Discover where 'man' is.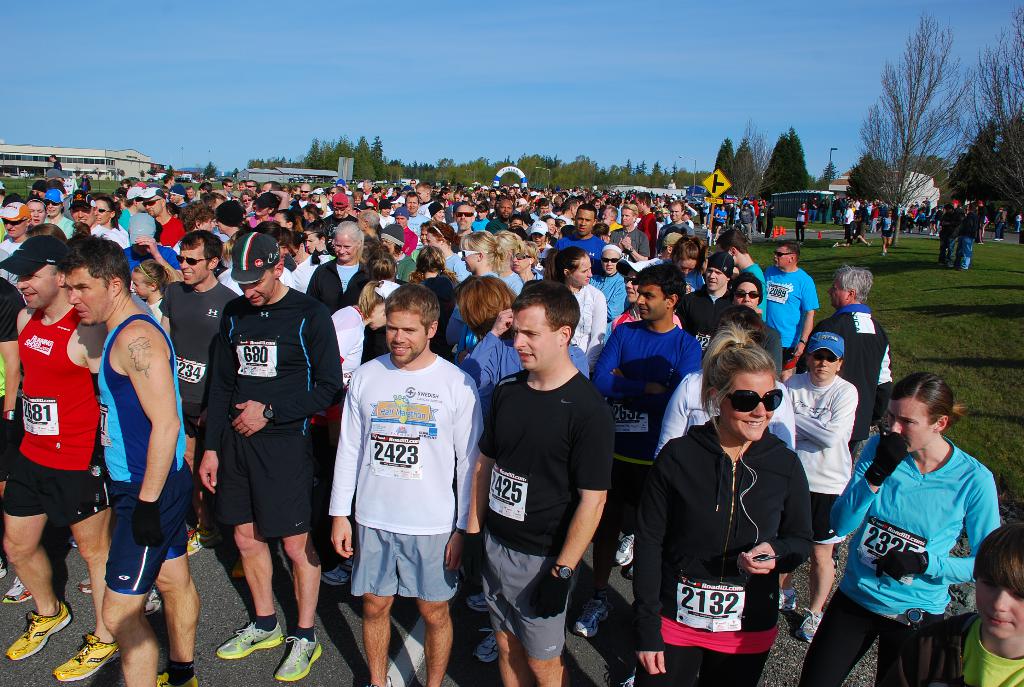
Discovered at rect(940, 199, 957, 265).
